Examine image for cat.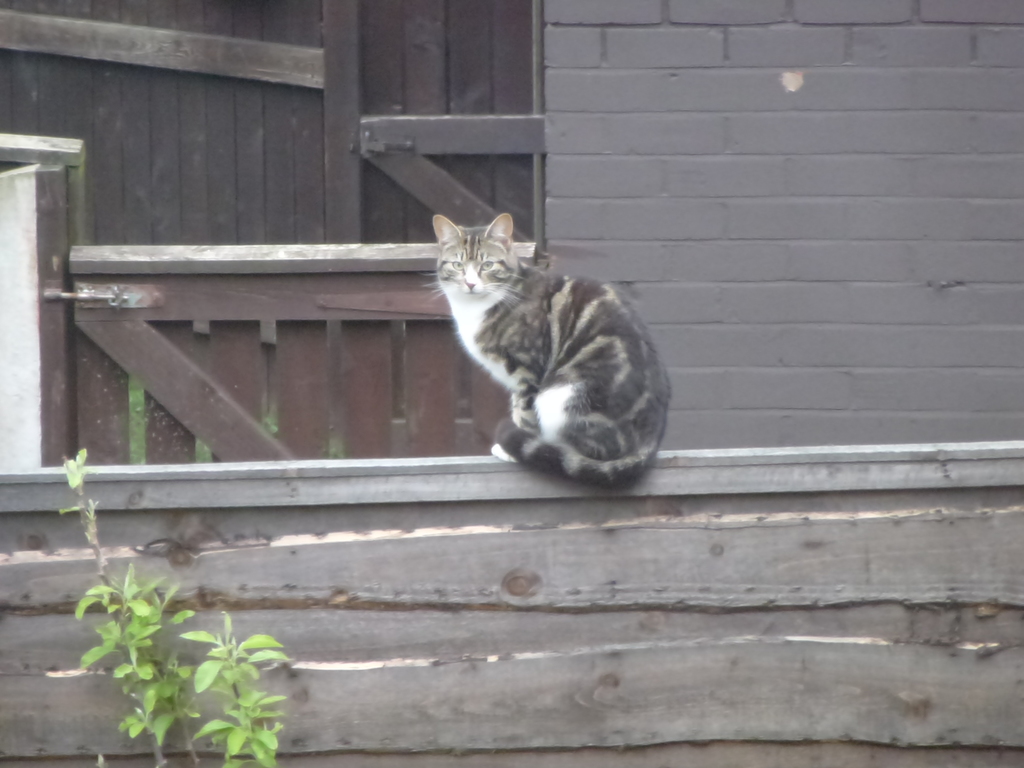
Examination result: BBox(426, 212, 669, 496).
